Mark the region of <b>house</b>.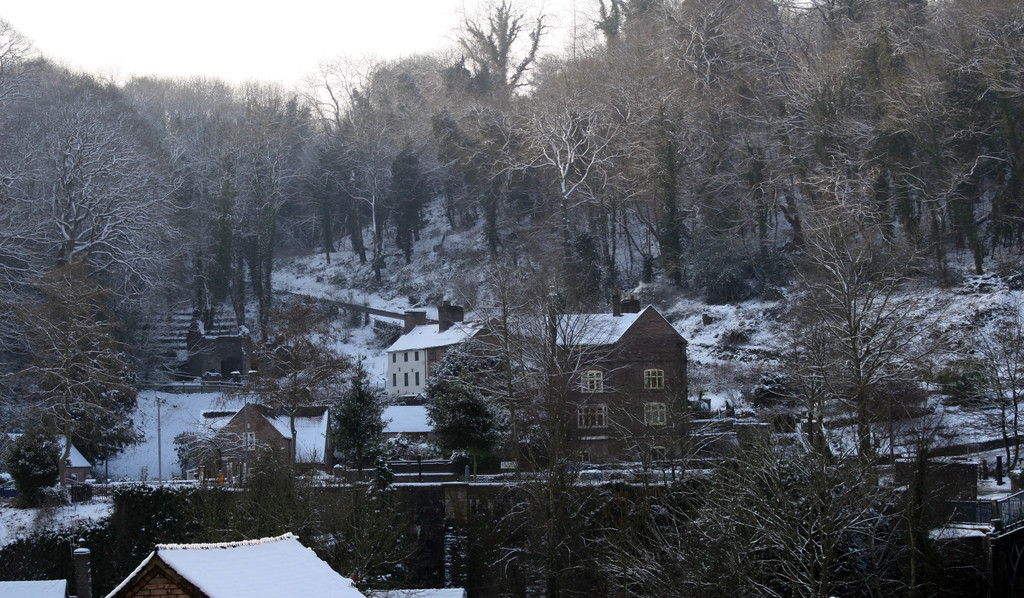
Region: bbox(220, 396, 302, 479).
